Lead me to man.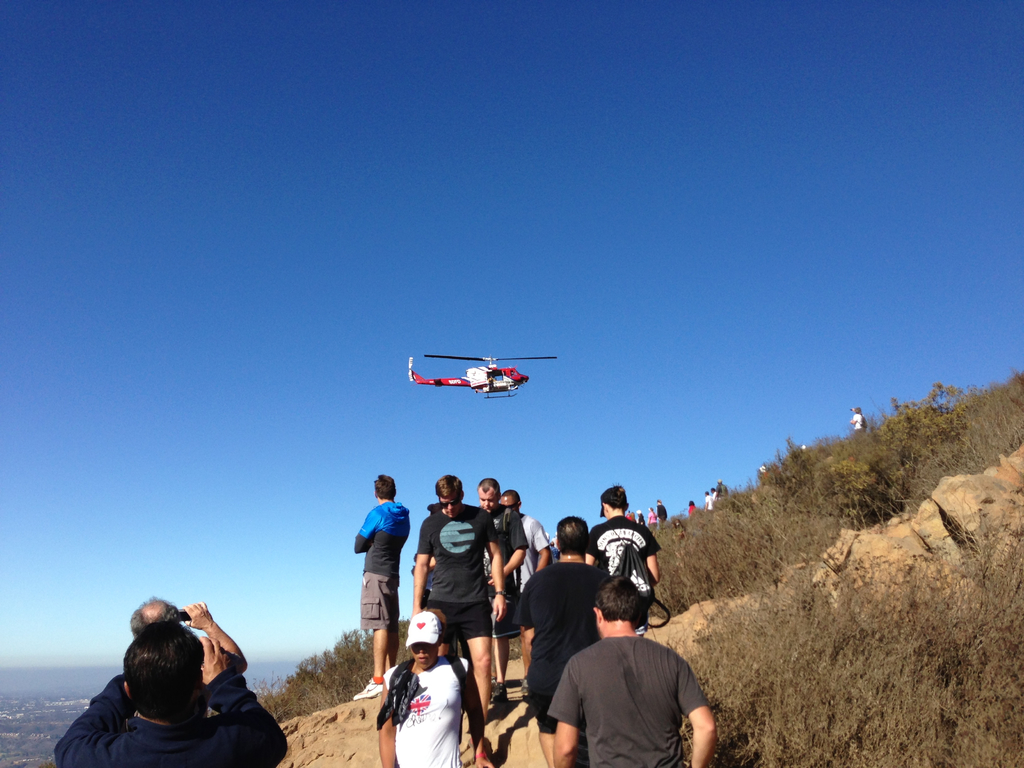
Lead to 52, 623, 290, 767.
